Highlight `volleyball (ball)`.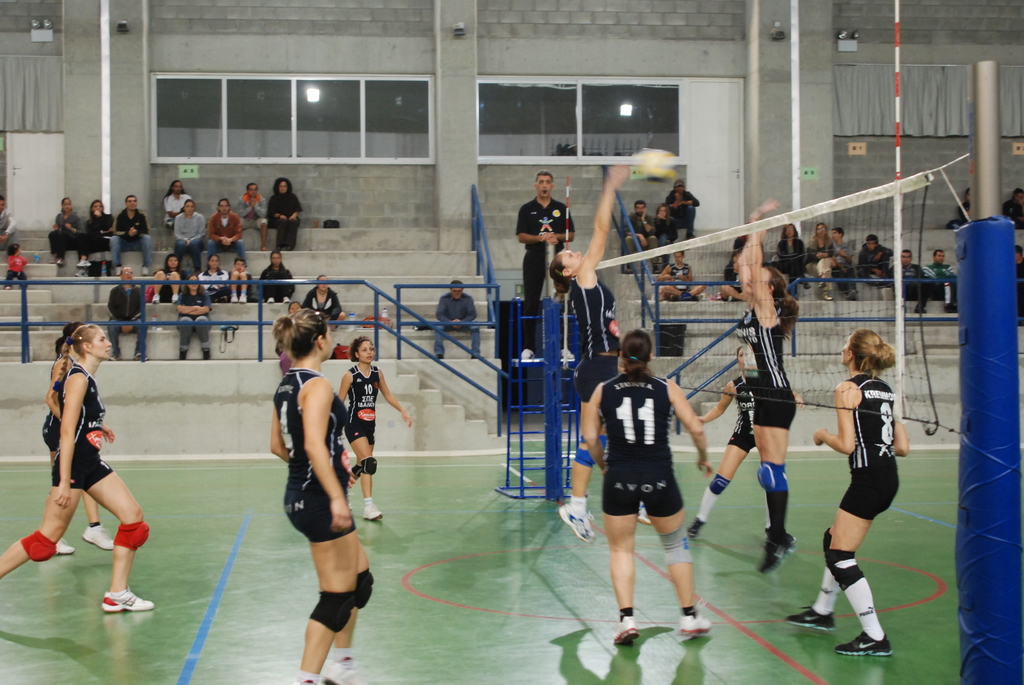
Highlighted region: box(639, 145, 678, 176).
